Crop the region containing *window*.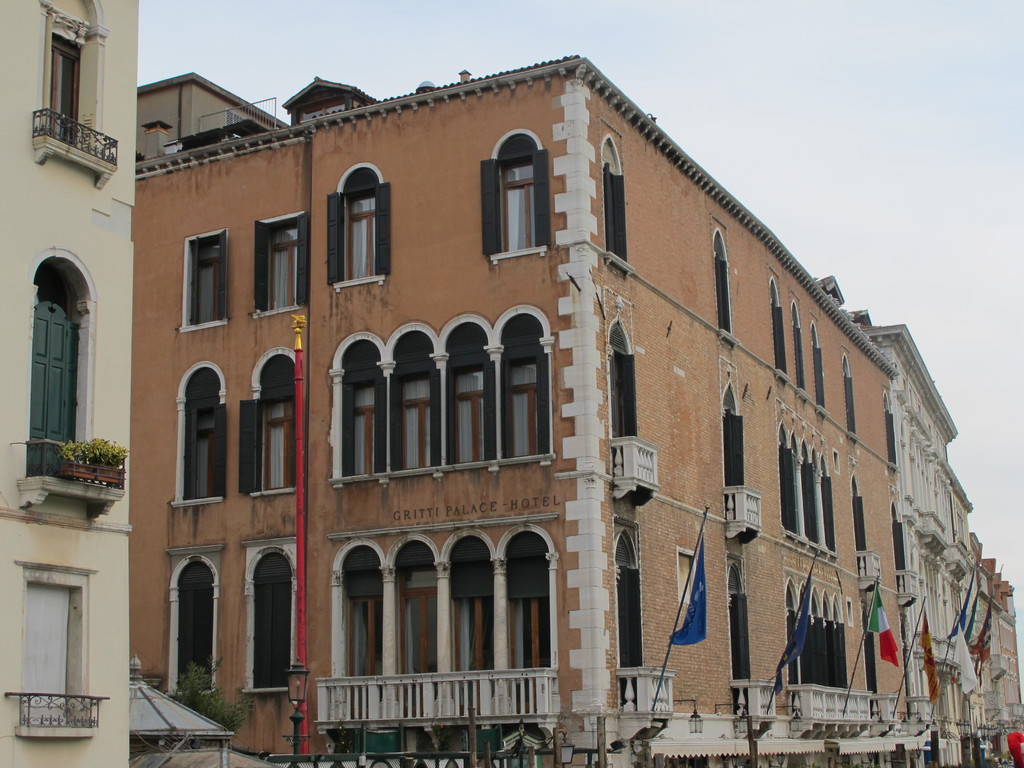
Crop region: (257,207,310,315).
